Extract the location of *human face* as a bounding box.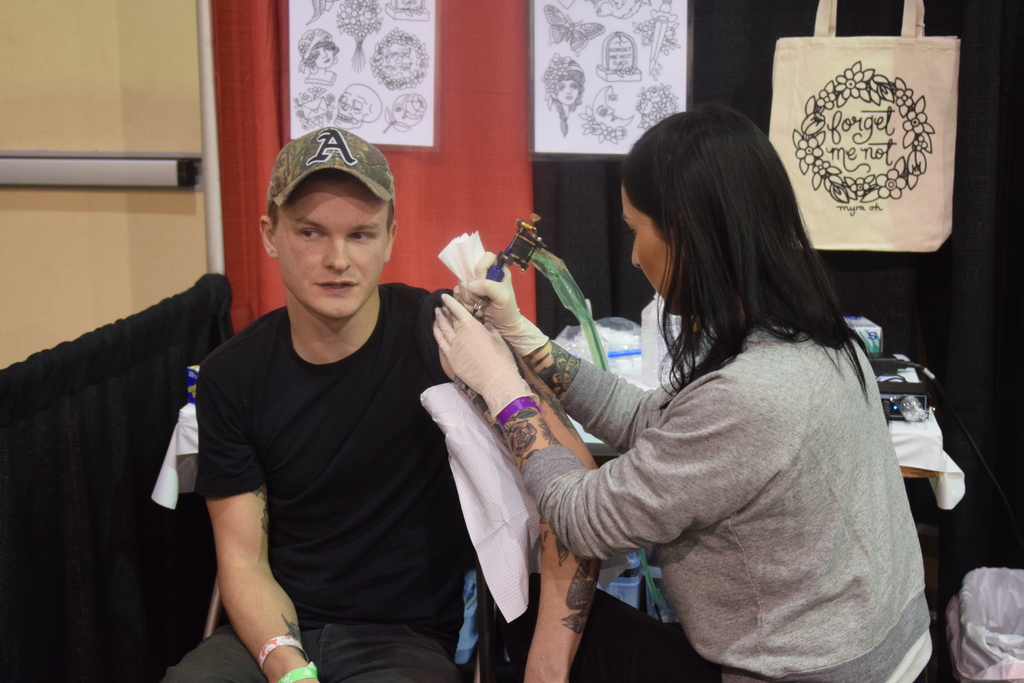
271,170,383,319.
